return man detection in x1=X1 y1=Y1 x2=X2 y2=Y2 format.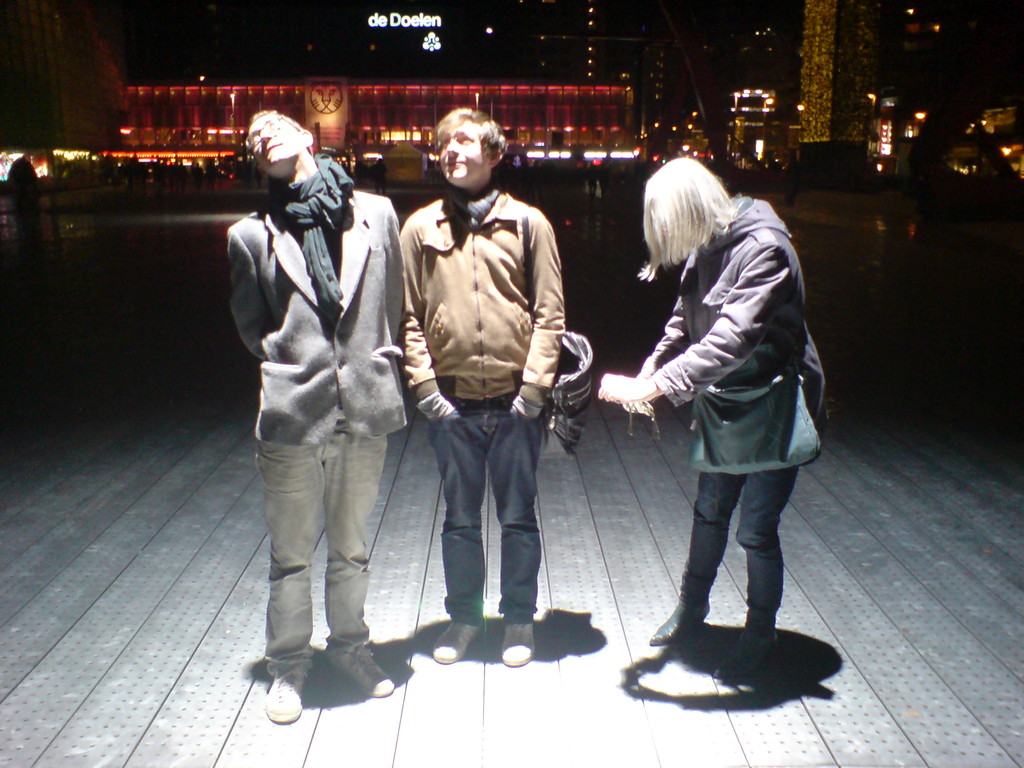
x1=378 y1=126 x2=590 y2=655.
